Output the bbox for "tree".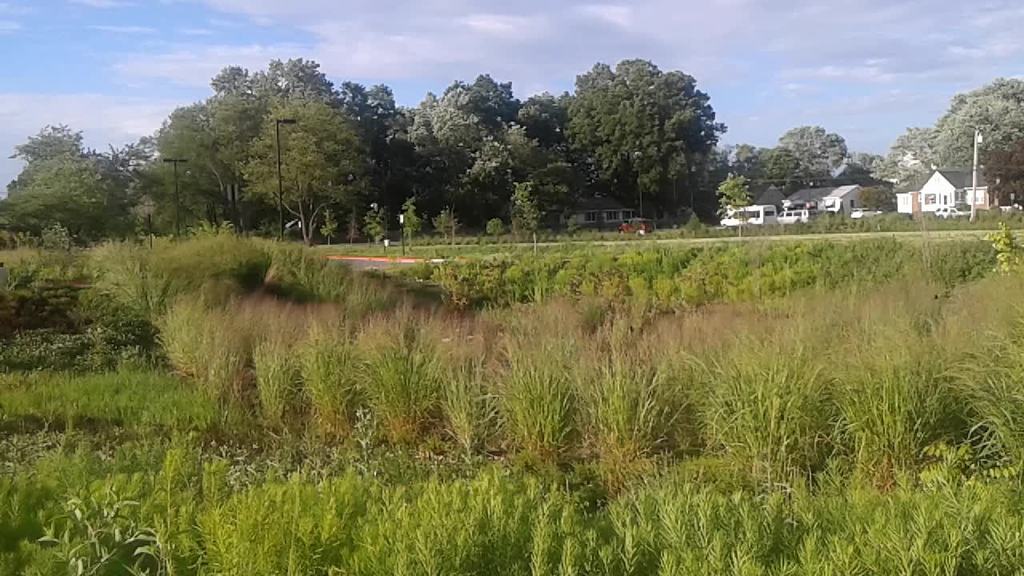
bbox(511, 180, 552, 254).
